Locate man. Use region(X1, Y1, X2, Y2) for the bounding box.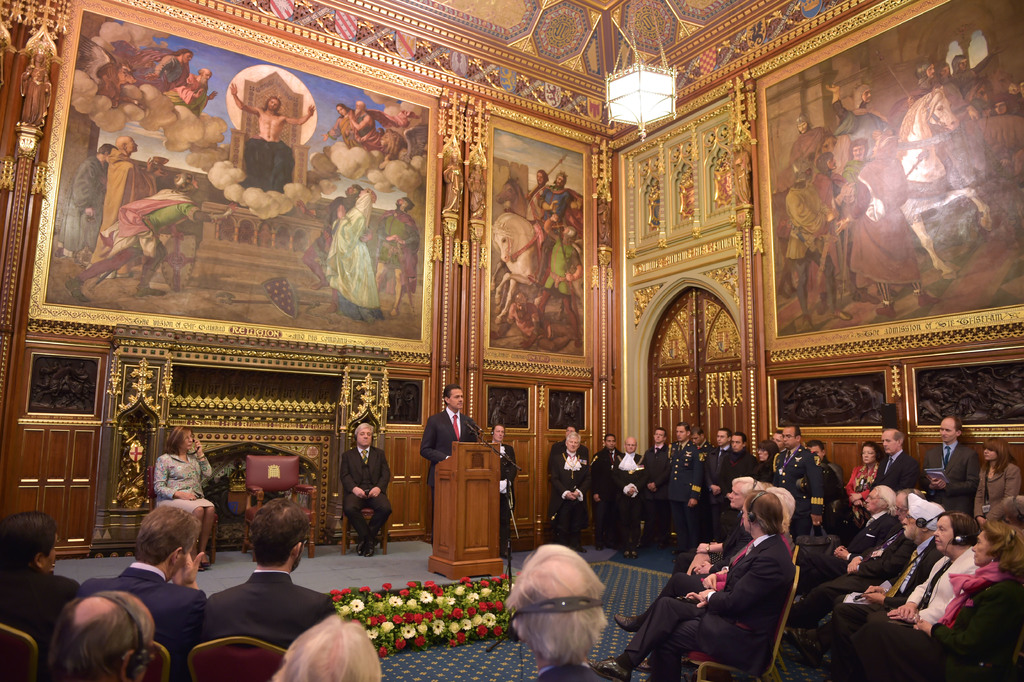
region(329, 420, 387, 565).
